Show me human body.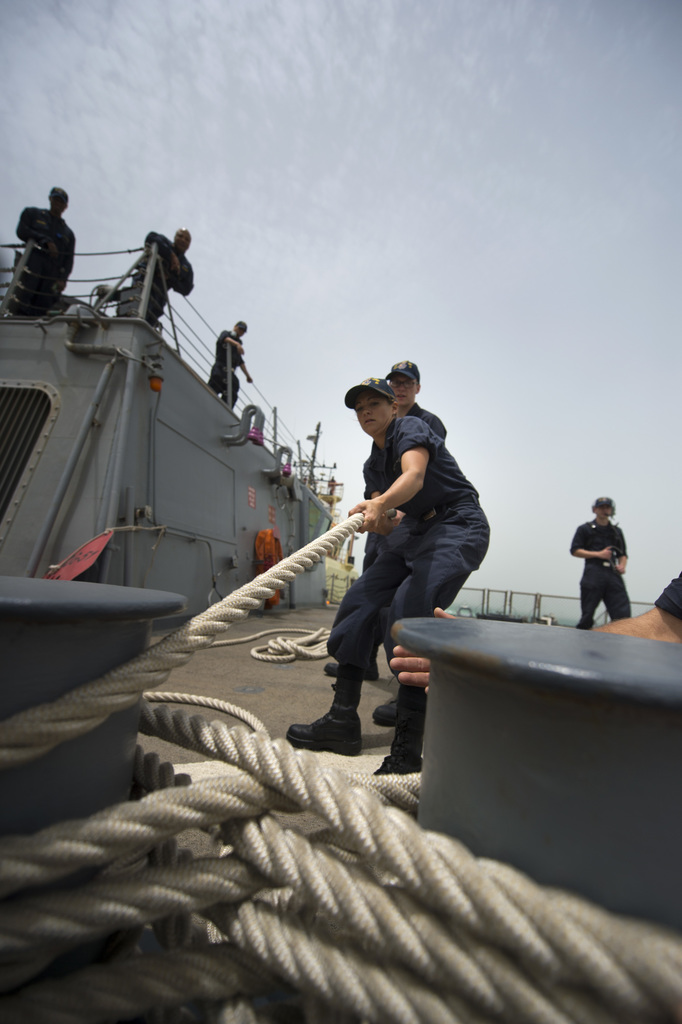
human body is here: (16, 187, 72, 318).
